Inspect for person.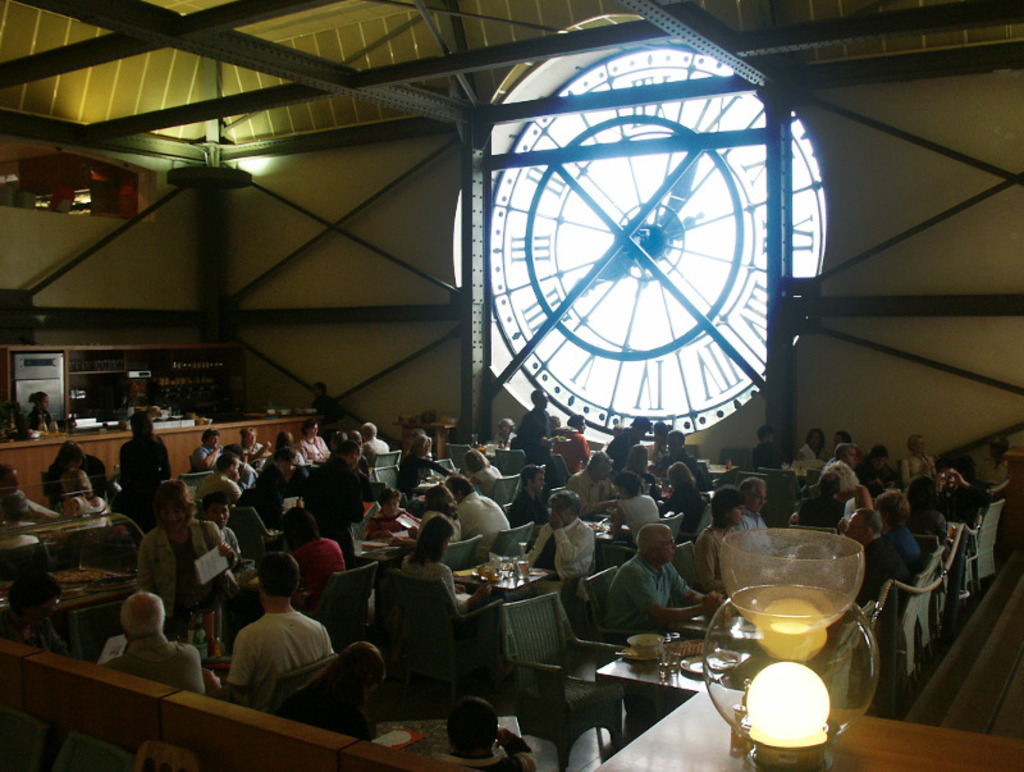
Inspection: (x1=456, y1=476, x2=525, y2=543).
